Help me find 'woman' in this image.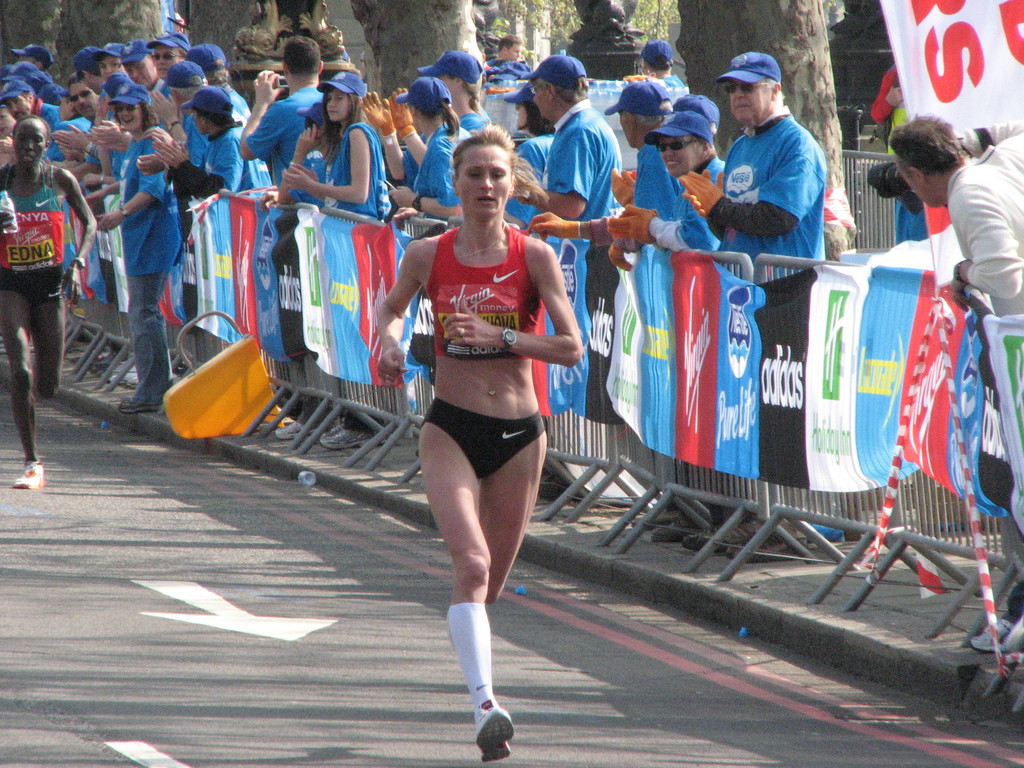
Found it: 377 116 578 724.
